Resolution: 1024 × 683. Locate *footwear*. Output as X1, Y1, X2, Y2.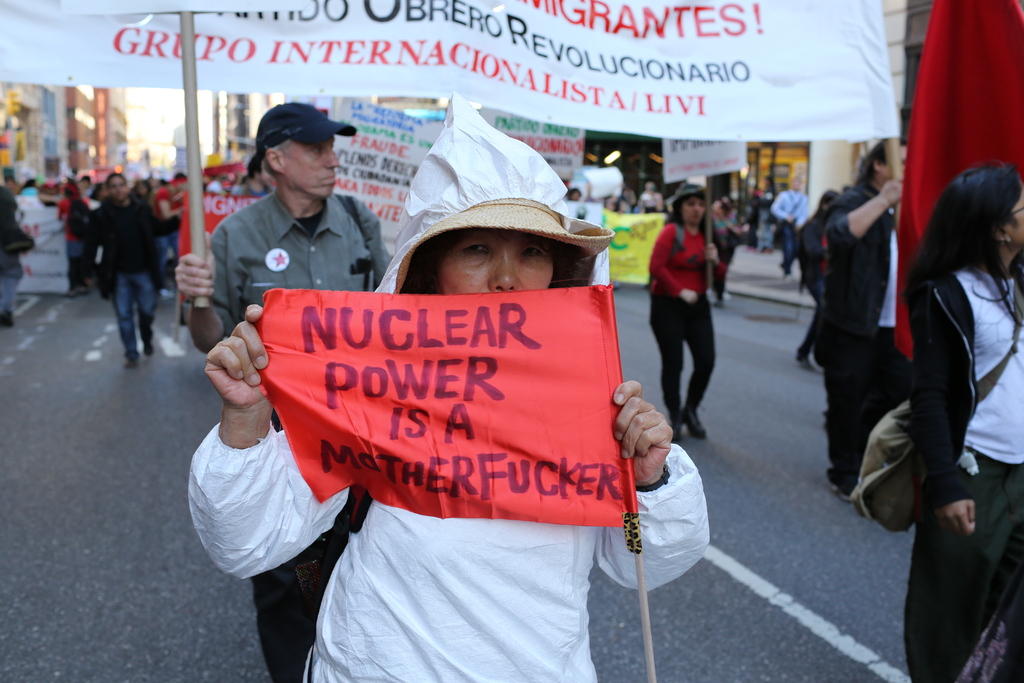
714, 292, 724, 309.
